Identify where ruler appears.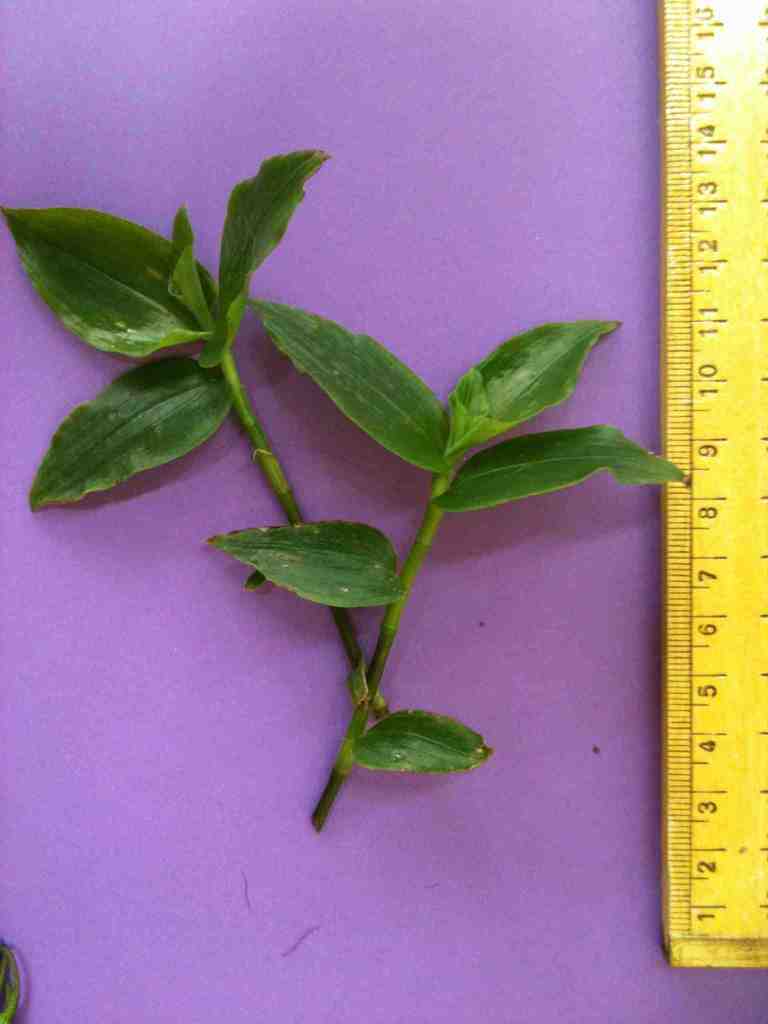
Appears at (657,0,767,967).
